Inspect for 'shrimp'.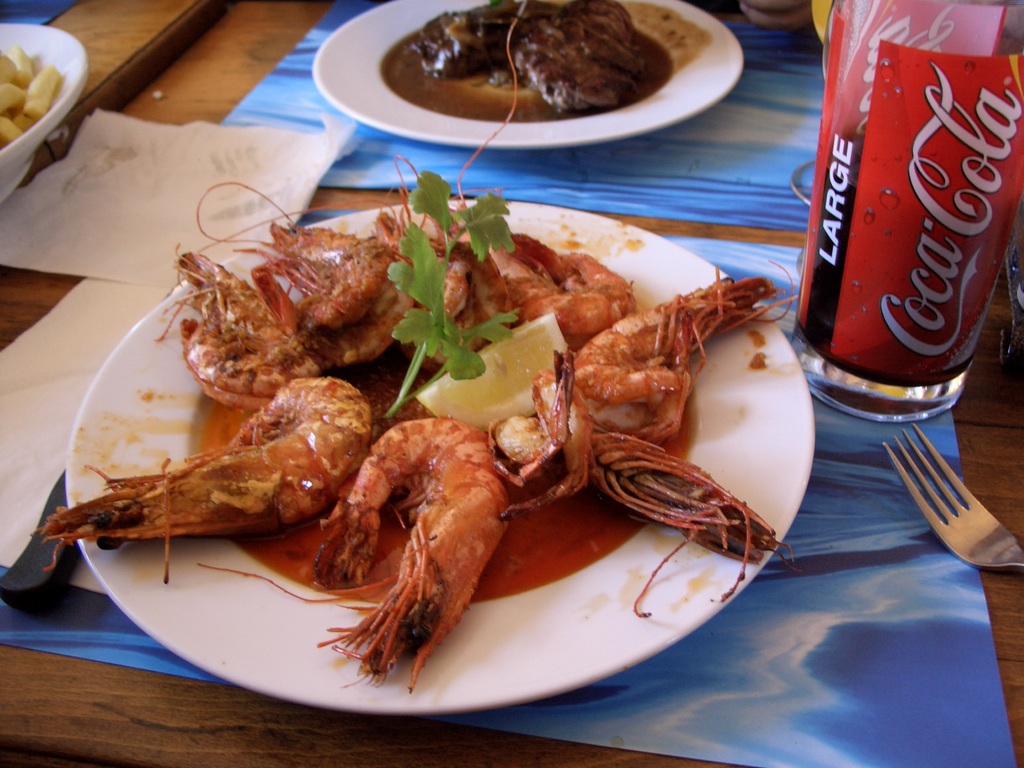
Inspection: 451 0 636 342.
